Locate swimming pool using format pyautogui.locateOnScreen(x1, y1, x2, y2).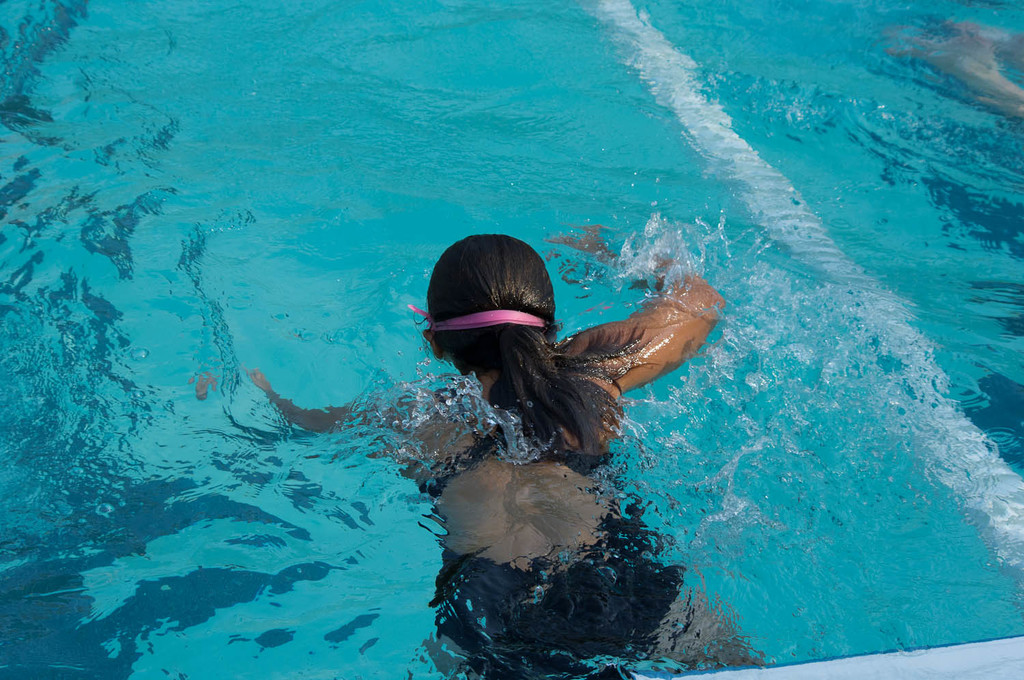
pyautogui.locateOnScreen(0, 0, 1012, 679).
